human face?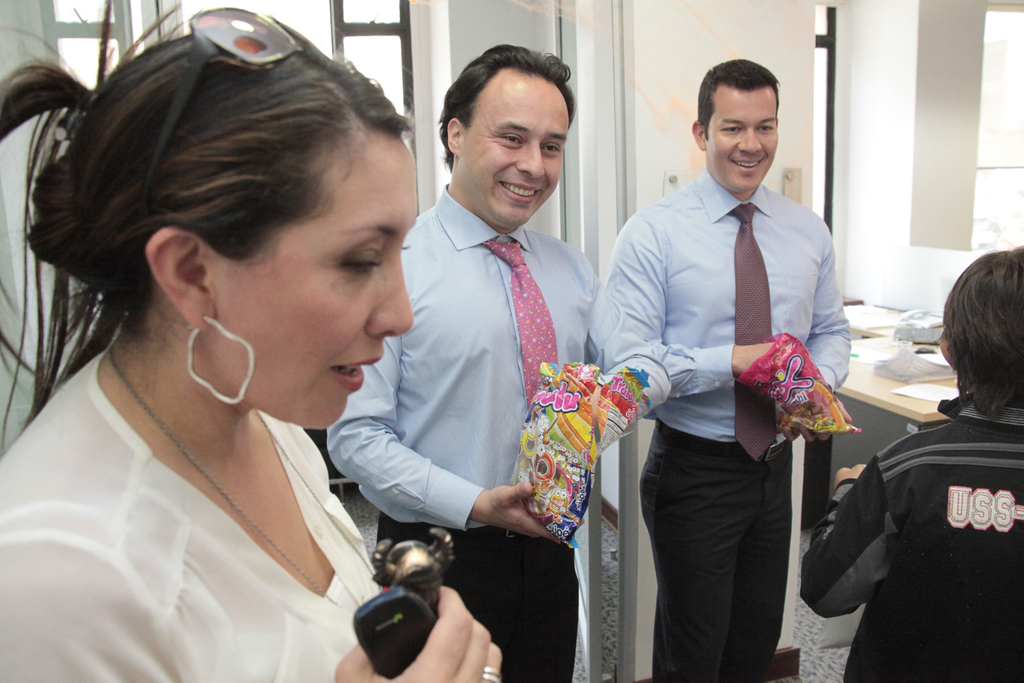
(708, 83, 781, 188)
